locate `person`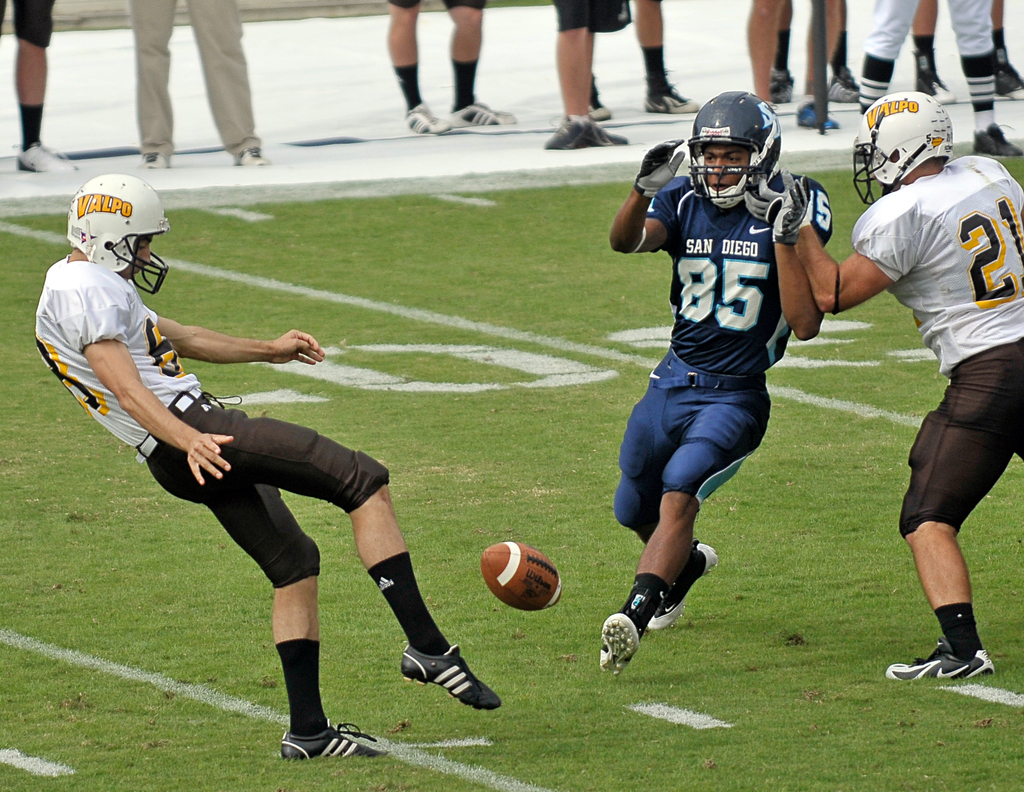
741,0,849,111
